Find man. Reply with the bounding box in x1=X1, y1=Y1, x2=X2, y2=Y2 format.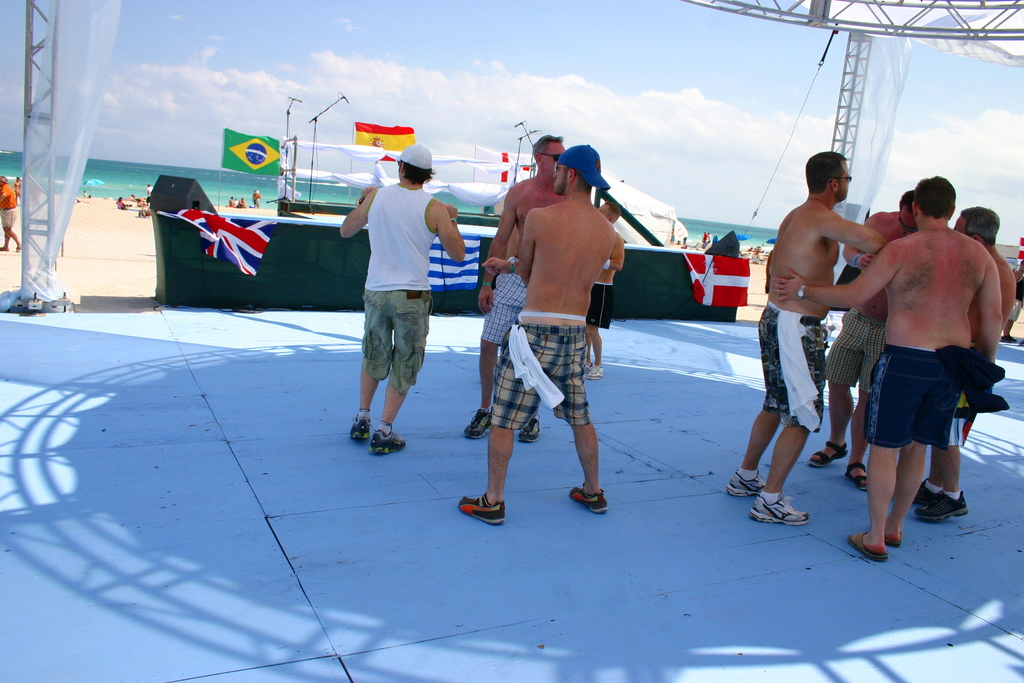
x1=769, y1=173, x2=1004, y2=570.
